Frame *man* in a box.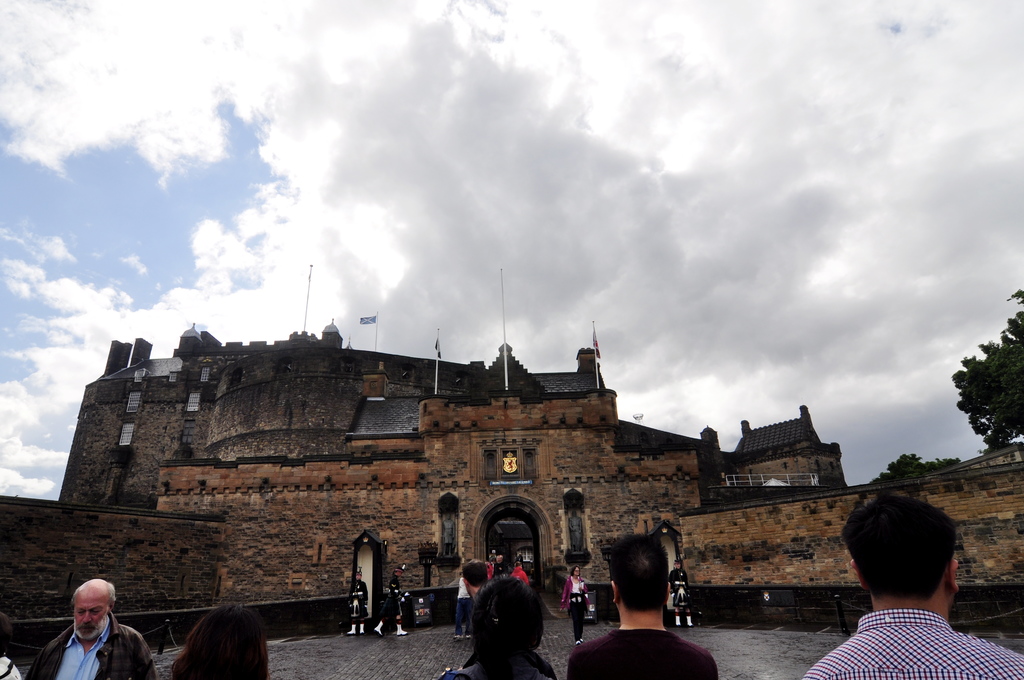
rect(669, 560, 695, 632).
